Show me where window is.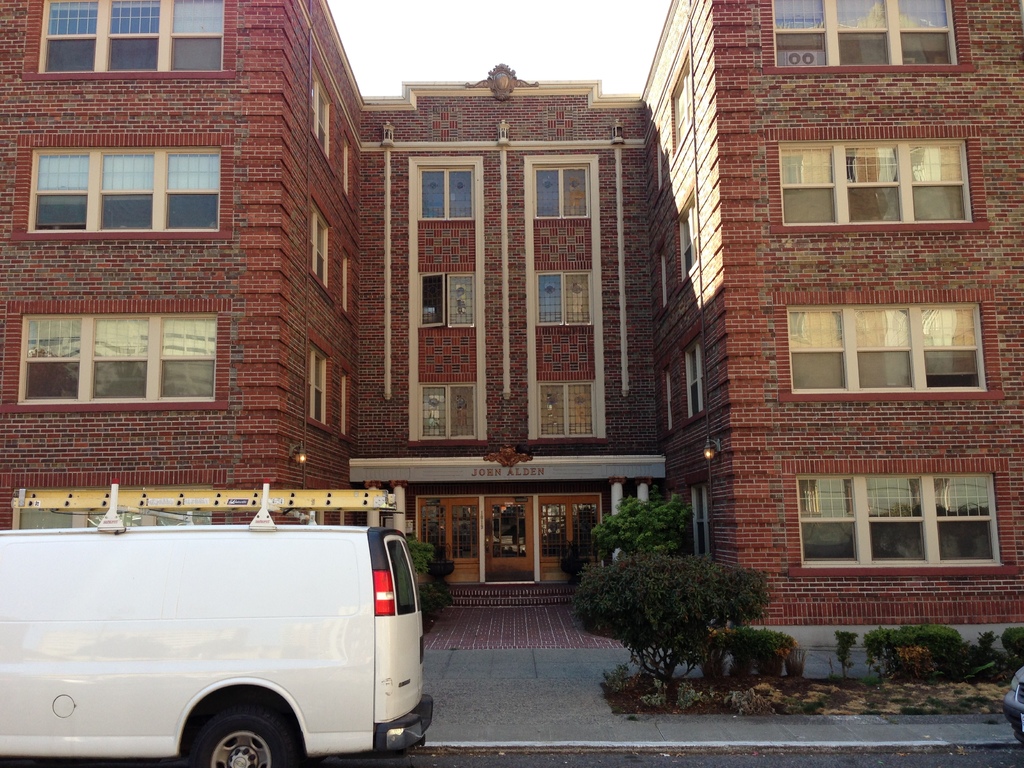
window is at 415/271/476/332.
